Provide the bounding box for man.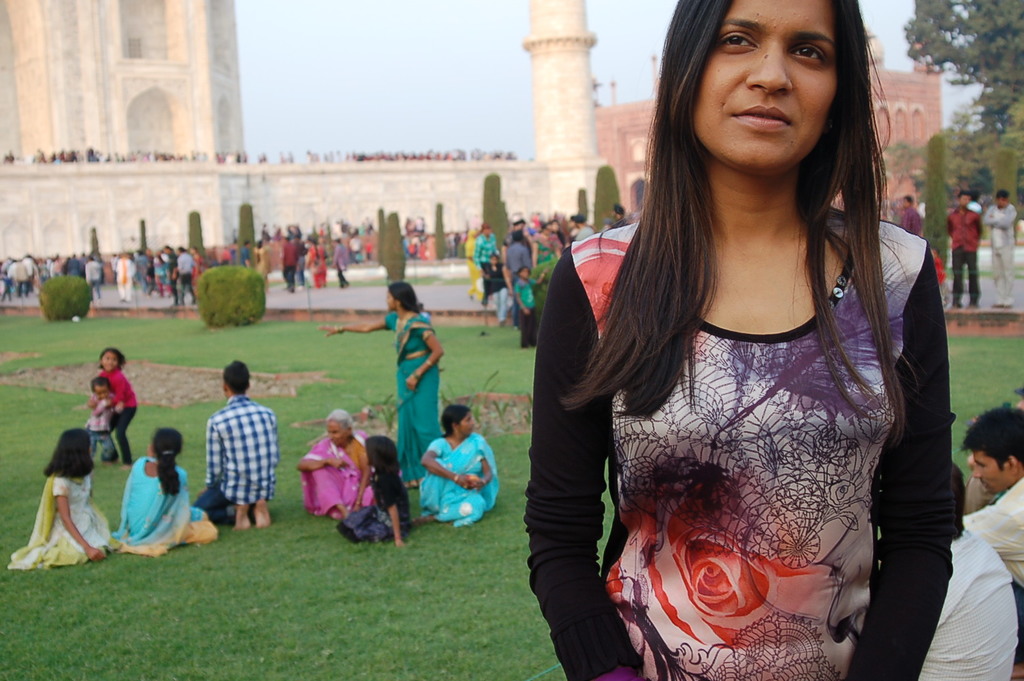
detection(90, 254, 103, 300).
